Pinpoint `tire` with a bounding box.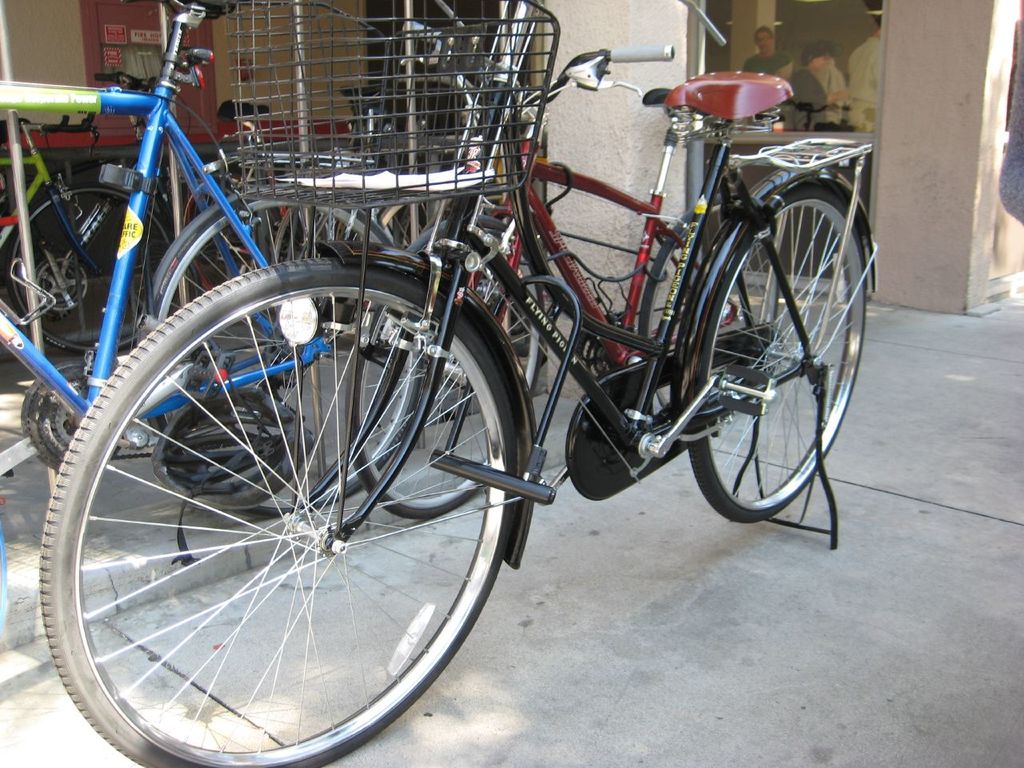
0 176 182 362.
